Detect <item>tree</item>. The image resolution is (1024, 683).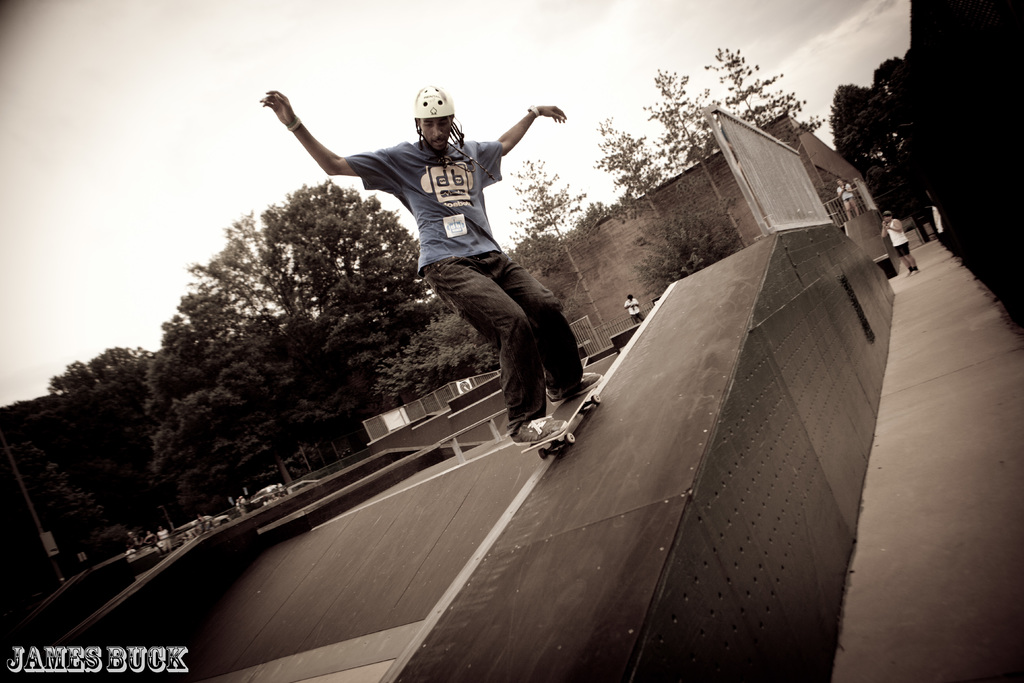
{"x1": 505, "y1": 160, "x2": 612, "y2": 338}.
